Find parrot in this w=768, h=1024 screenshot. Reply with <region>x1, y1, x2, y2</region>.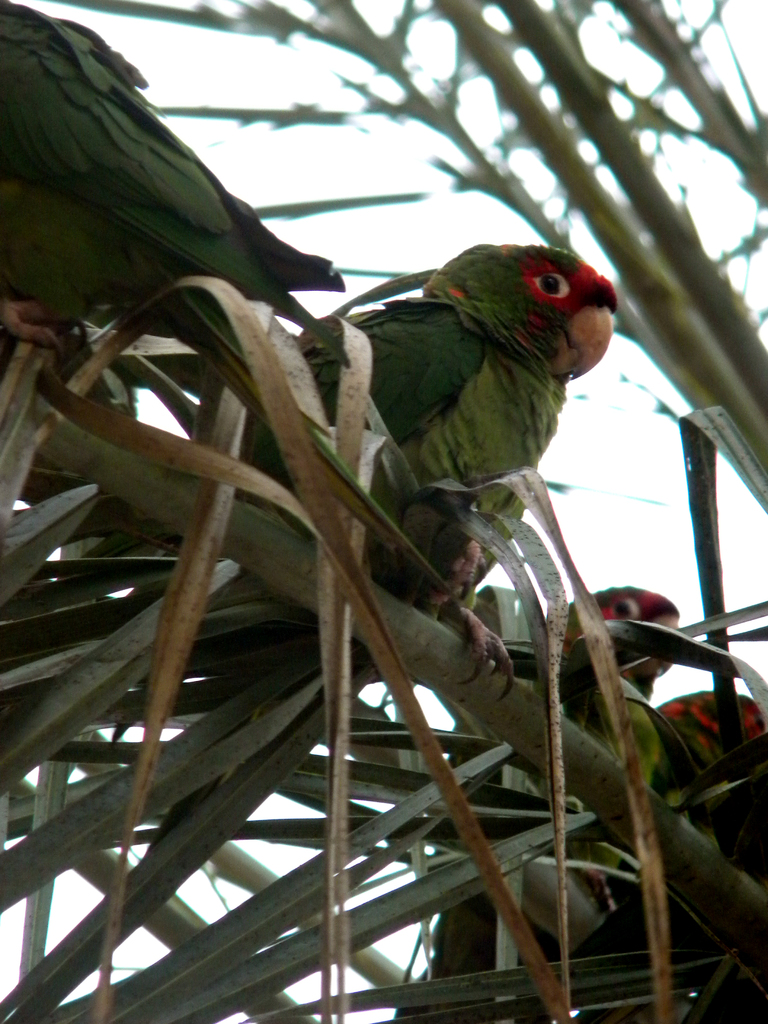
<region>2, 1, 327, 324</region>.
